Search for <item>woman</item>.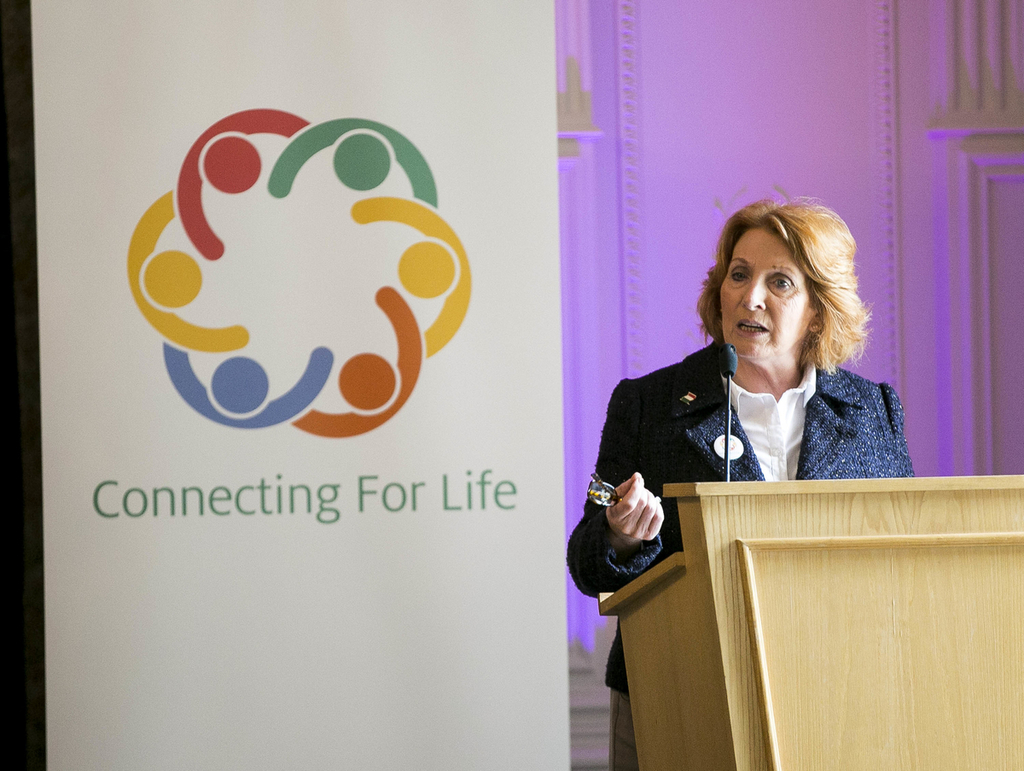
Found at x1=565, y1=202, x2=918, y2=770.
